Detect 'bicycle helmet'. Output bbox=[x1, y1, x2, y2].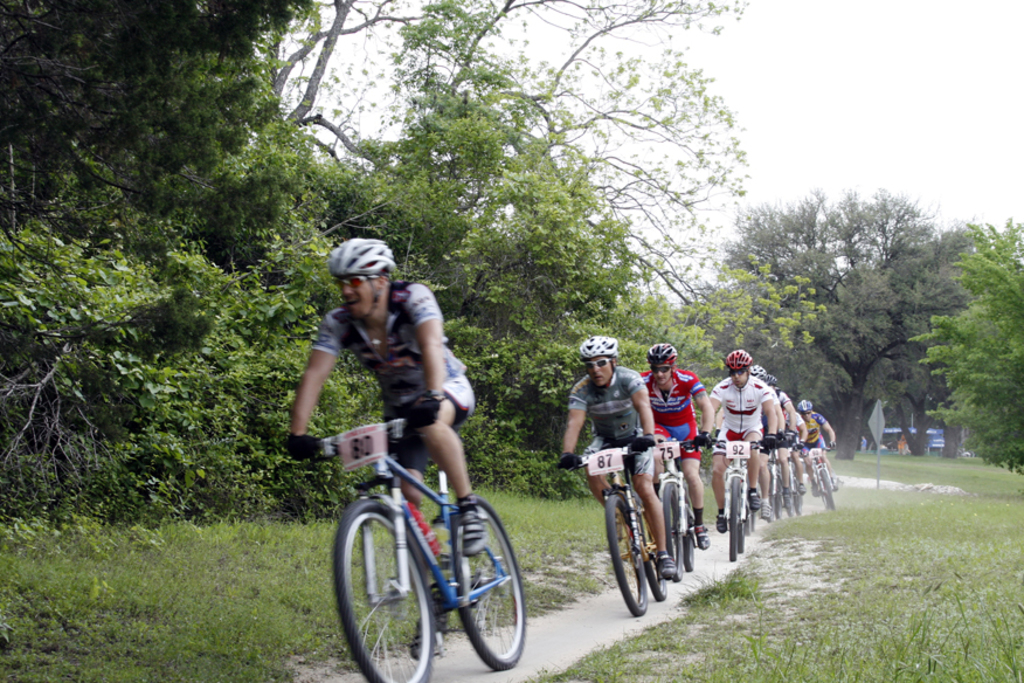
bbox=[641, 347, 677, 384].
